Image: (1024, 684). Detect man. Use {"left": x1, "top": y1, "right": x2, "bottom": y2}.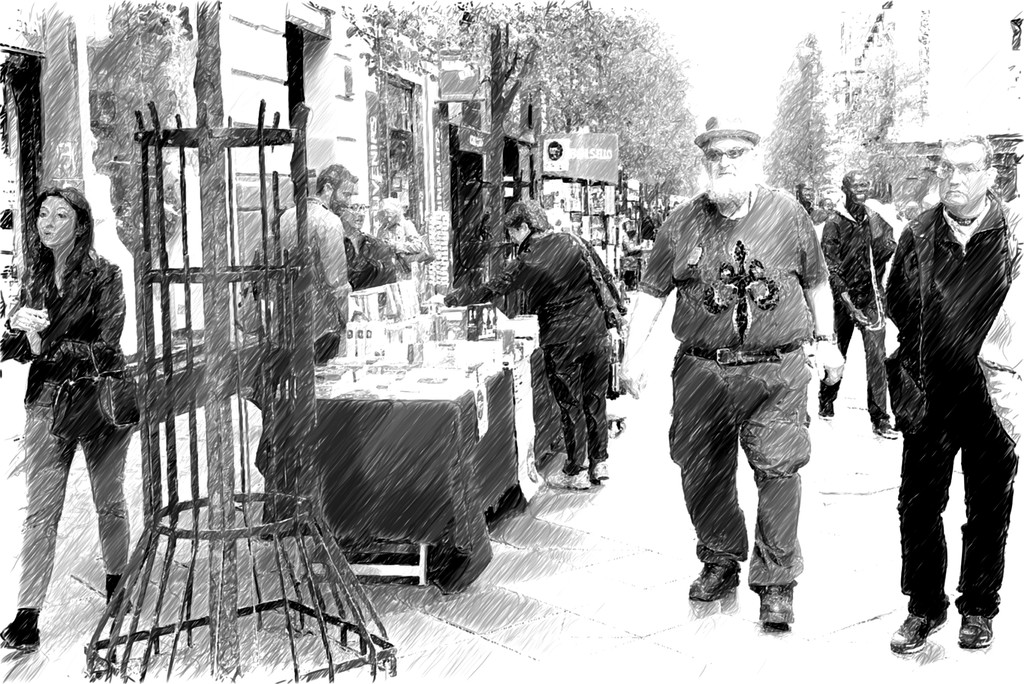
{"left": 340, "top": 188, "right": 401, "bottom": 288}.
